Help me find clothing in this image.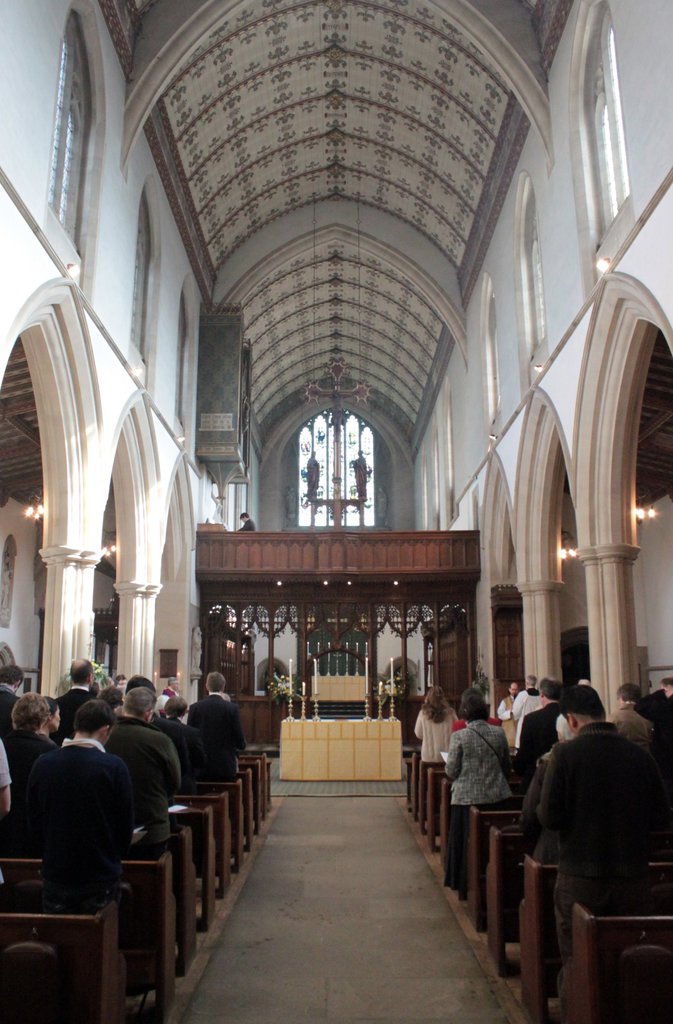
Found it: 29/735/122/906.
